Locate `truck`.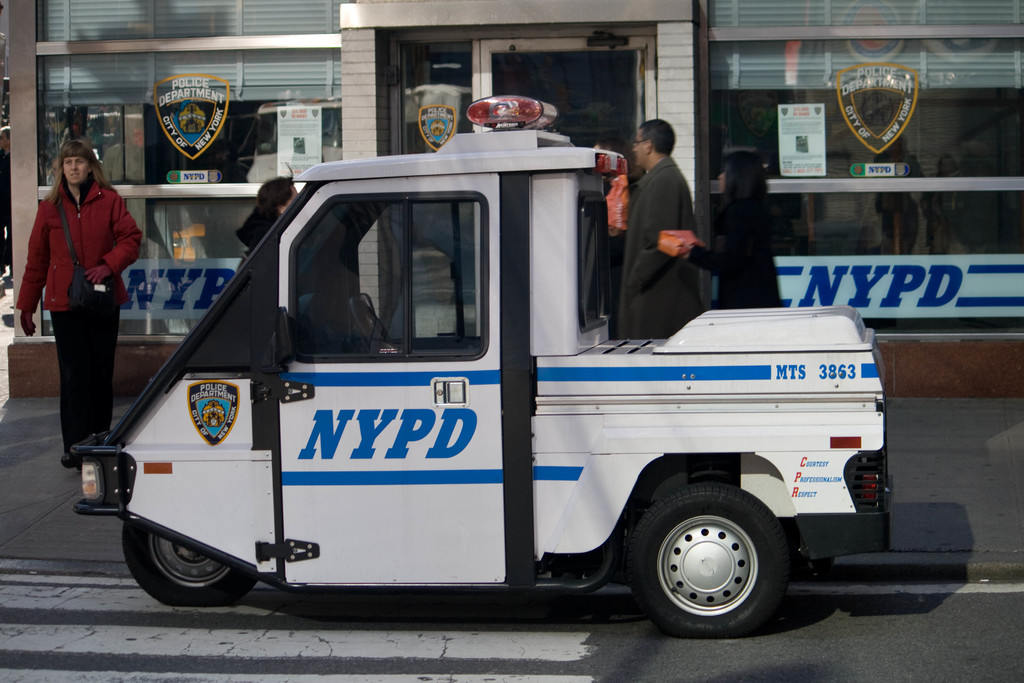
Bounding box: [x1=81, y1=133, x2=968, y2=654].
